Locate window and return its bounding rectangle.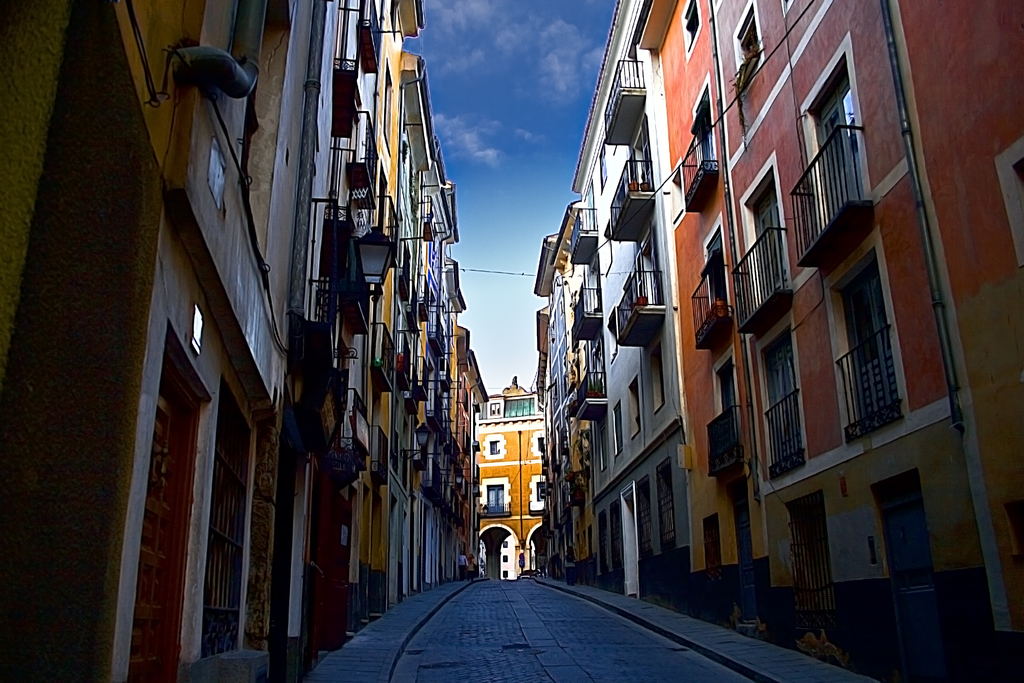
detection(714, 353, 742, 461).
